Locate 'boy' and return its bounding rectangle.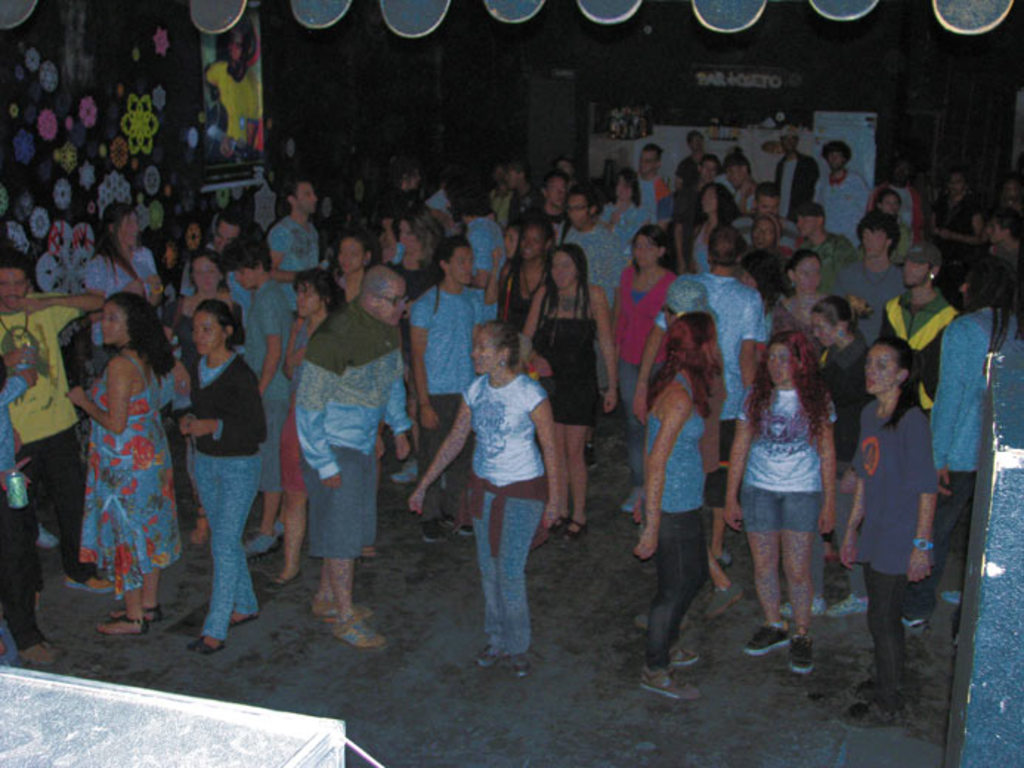
box(0, 250, 111, 592).
